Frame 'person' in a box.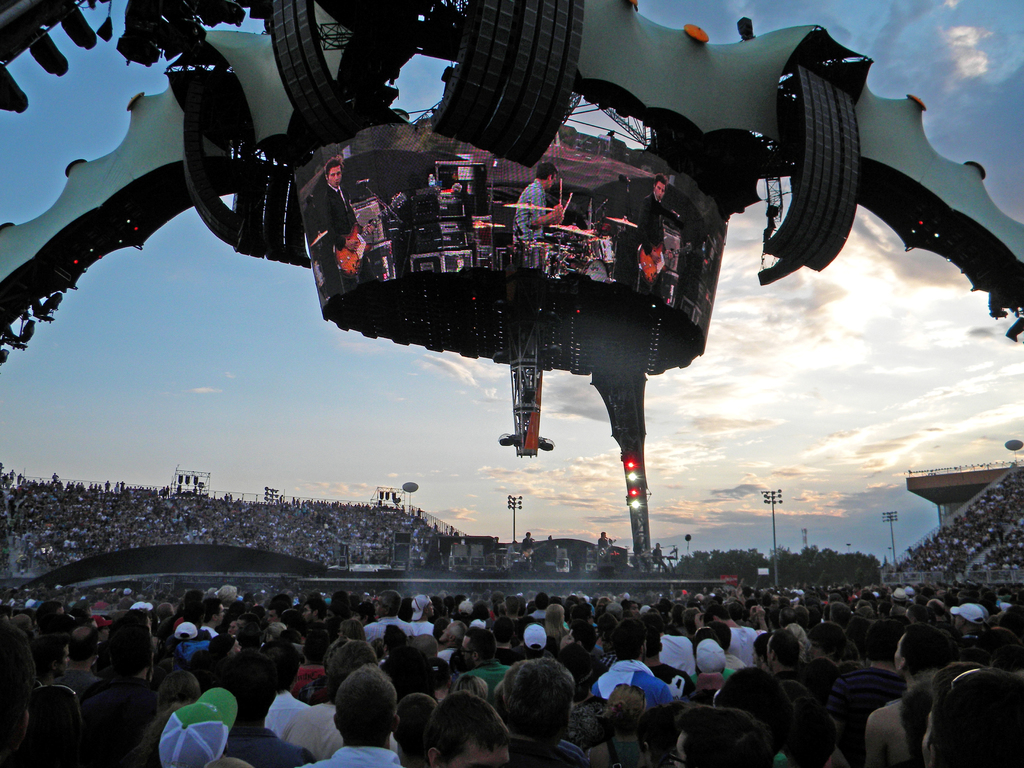
(x1=512, y1=162, x2=565, y2=241).
